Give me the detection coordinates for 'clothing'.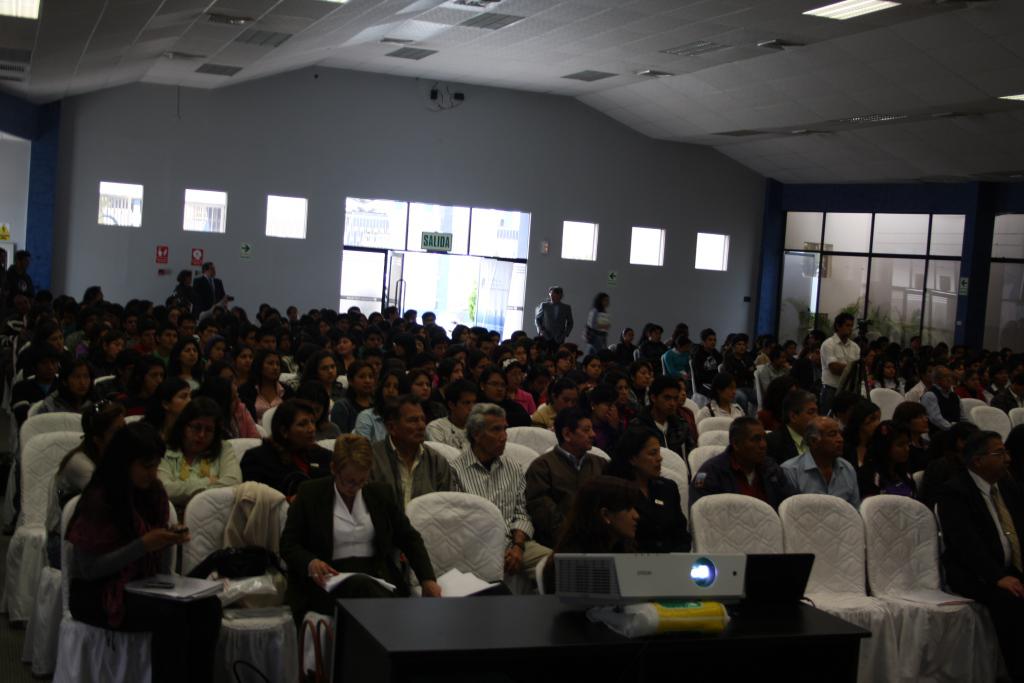
{"x1": 645, "y1": 407, "x2": 680, "y2": 453}.
